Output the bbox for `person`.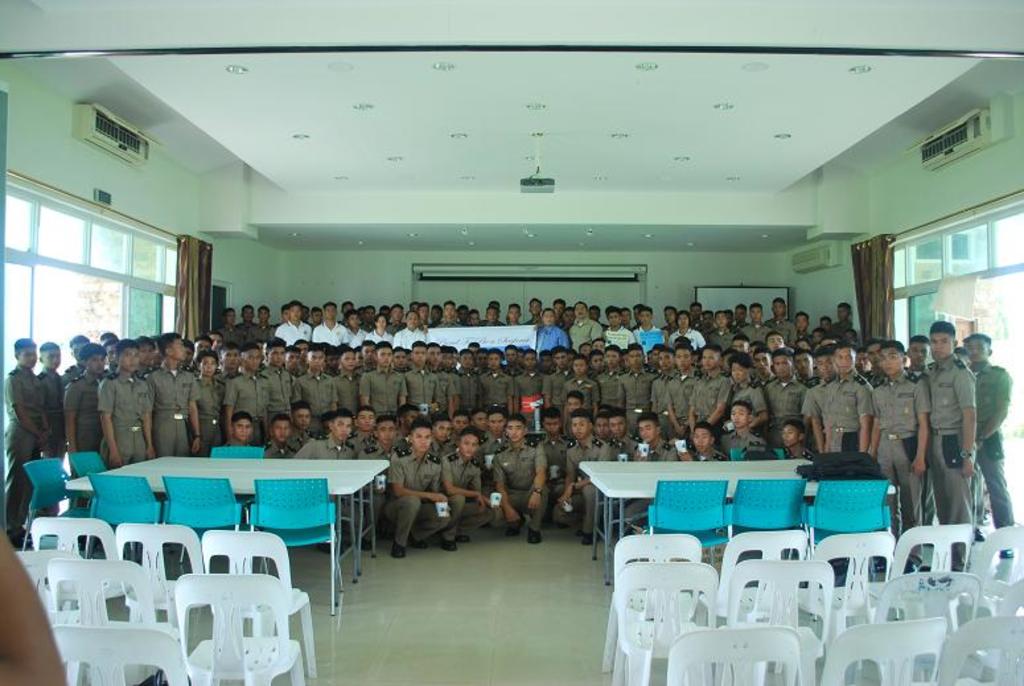
<bbox>591, 305, 604, 321</bbox>.
